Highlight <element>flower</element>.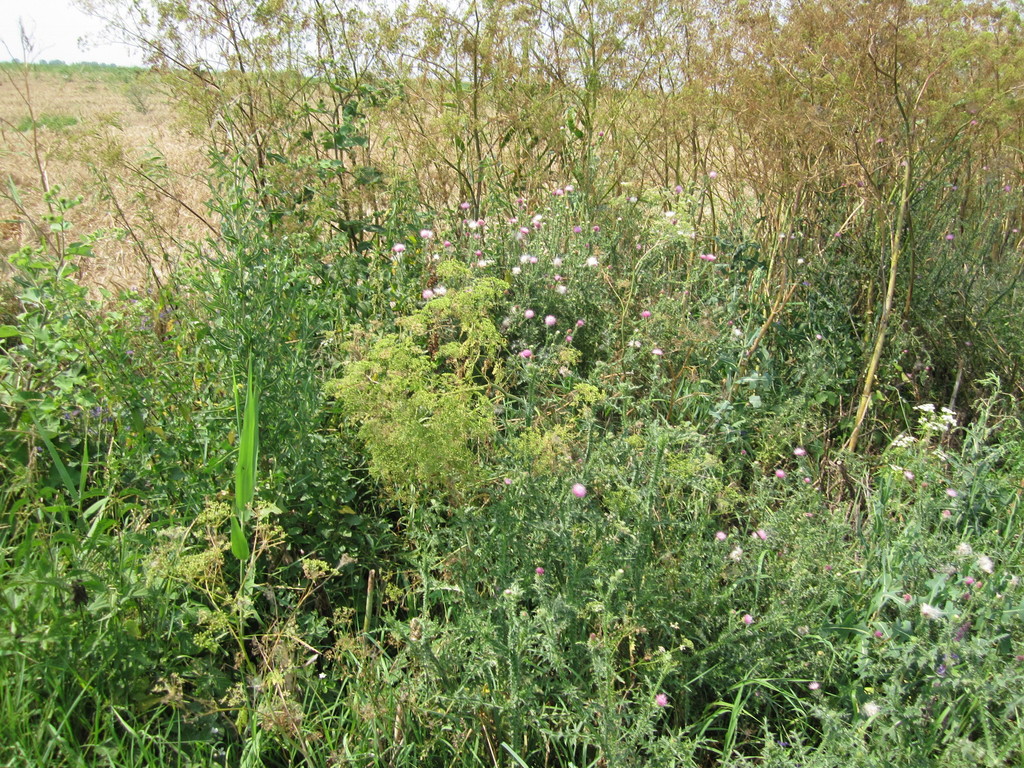
Highlighted region: box(717, 531, 728, 539).
